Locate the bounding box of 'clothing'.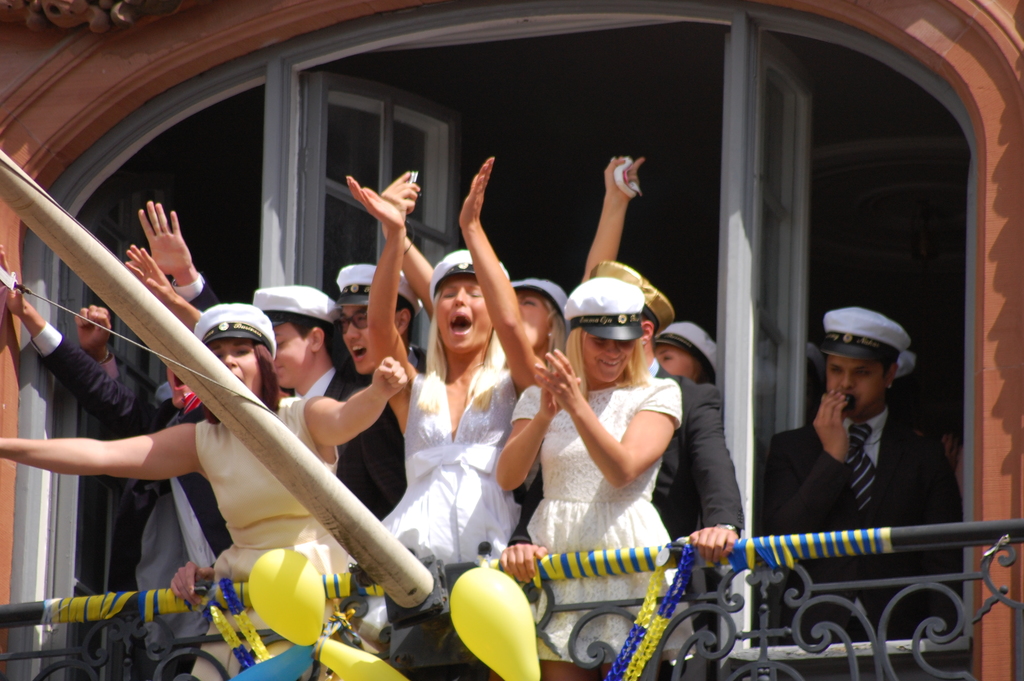
Bounding box: 39:252:248:645.
